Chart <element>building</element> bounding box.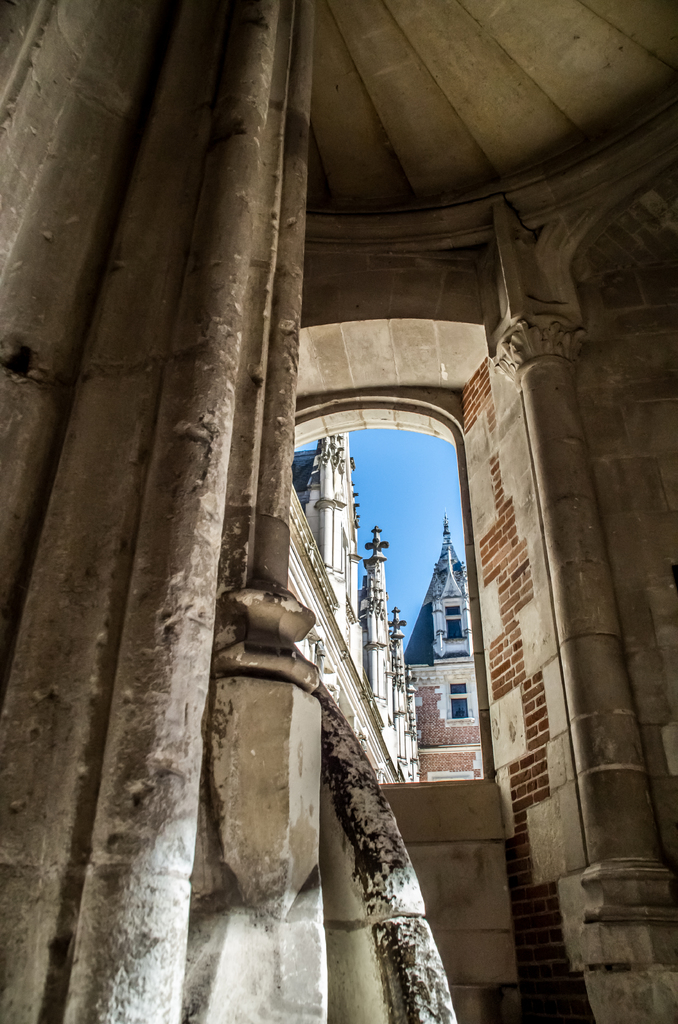
Charted: rect(291, 431, 478, 778).
